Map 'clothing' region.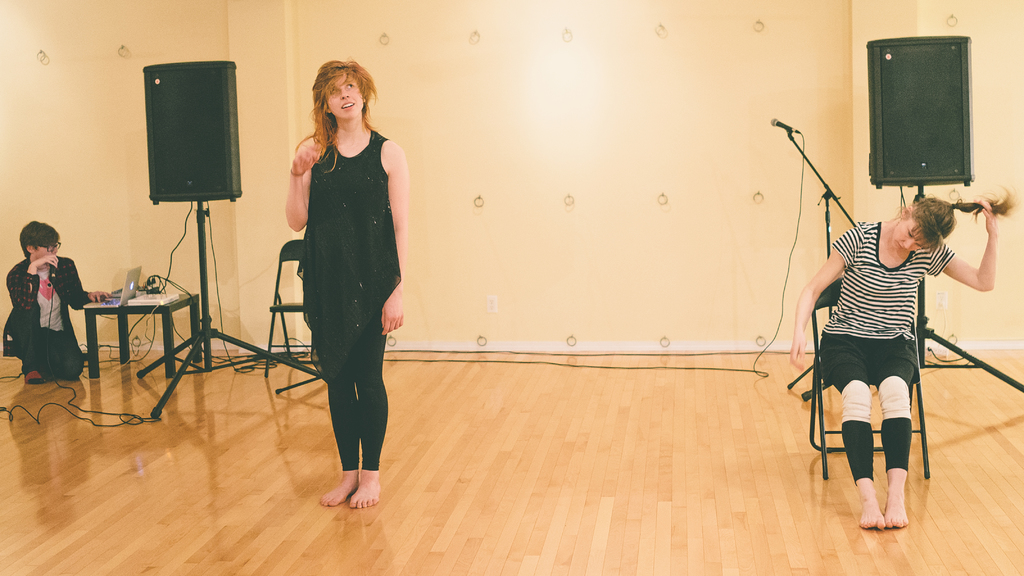
Mapped to [x1=304, y1=133, x2=404, y2=477].
